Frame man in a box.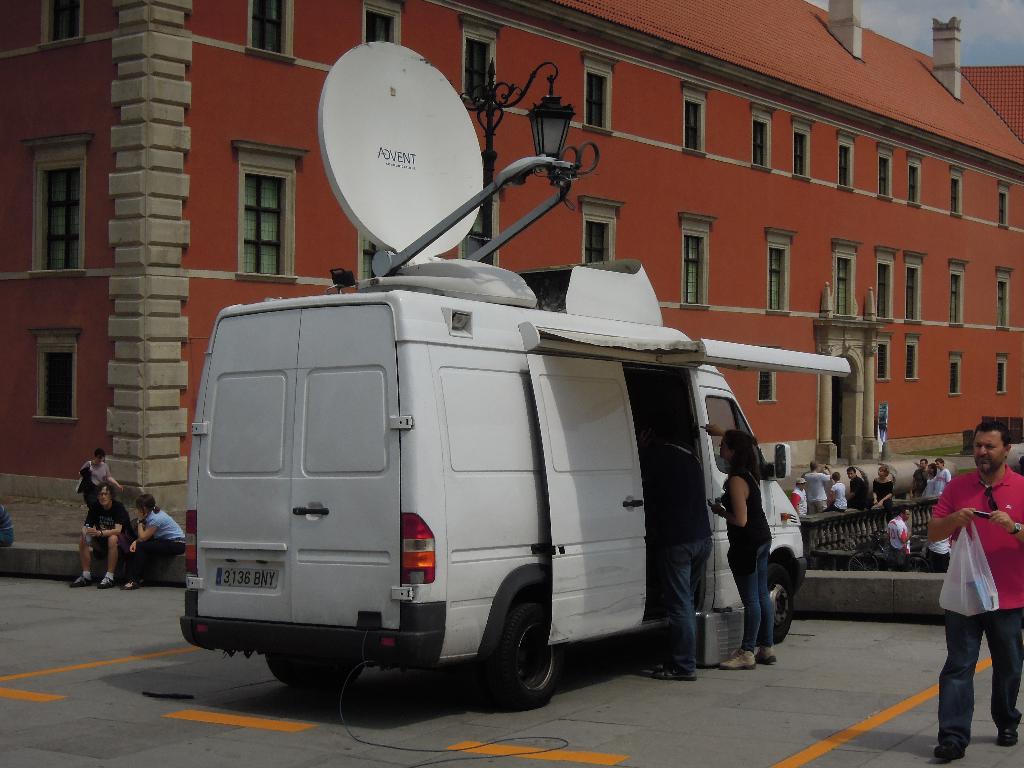
(67,481,134,586).
